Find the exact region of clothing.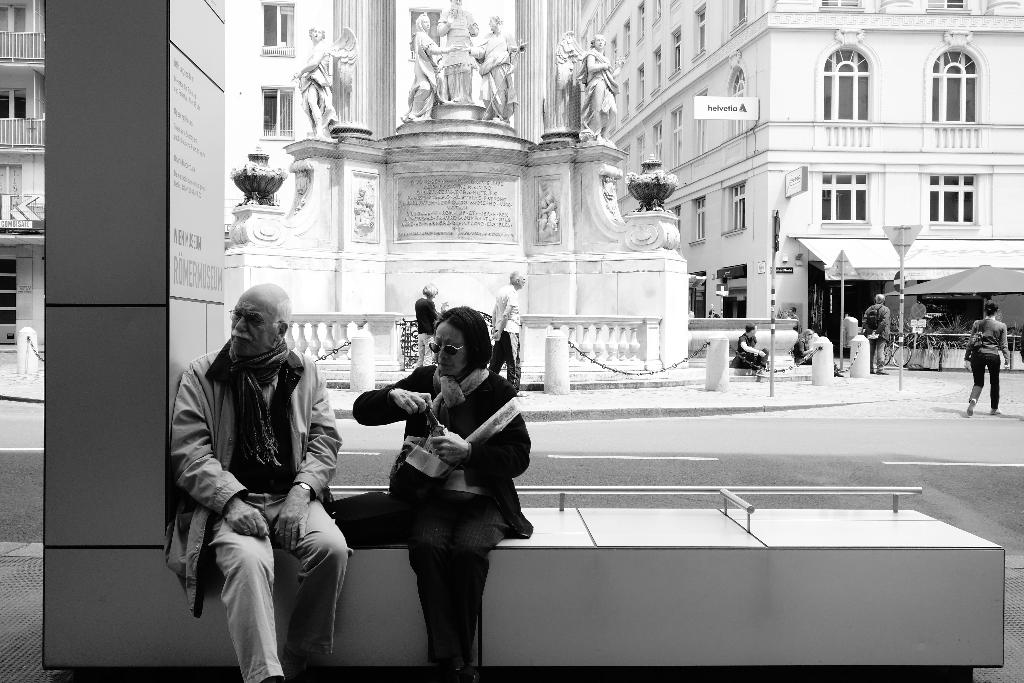
Exact region: 727 333 771 370.
